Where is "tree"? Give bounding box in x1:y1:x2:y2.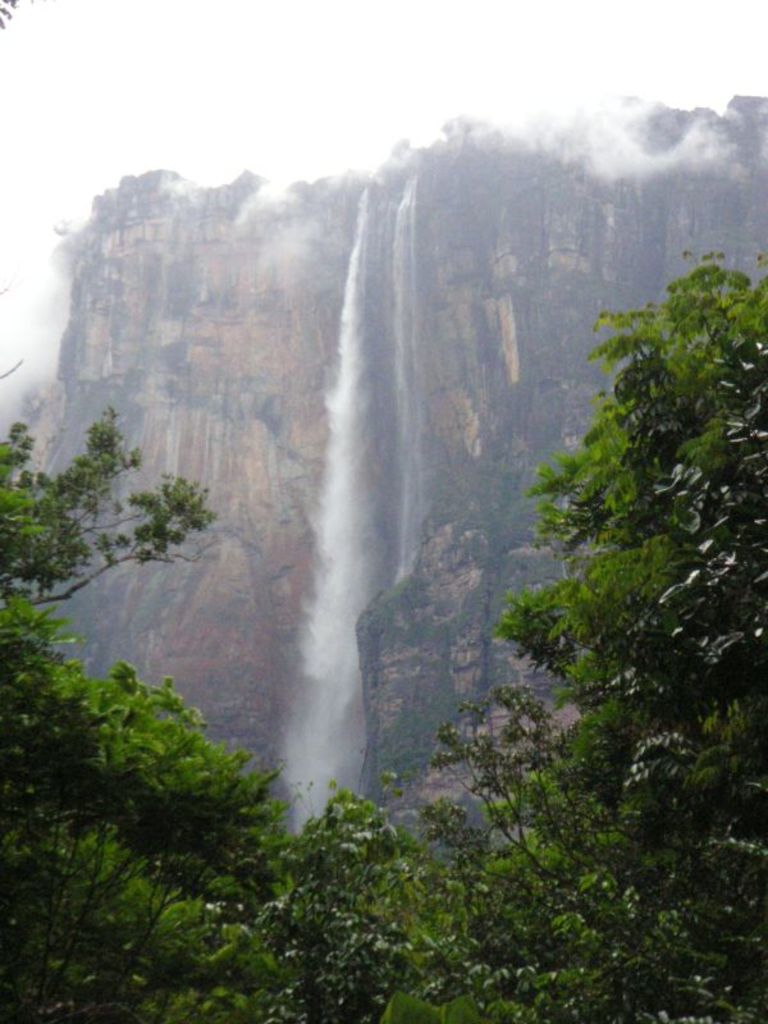
0:428:417:1023.
